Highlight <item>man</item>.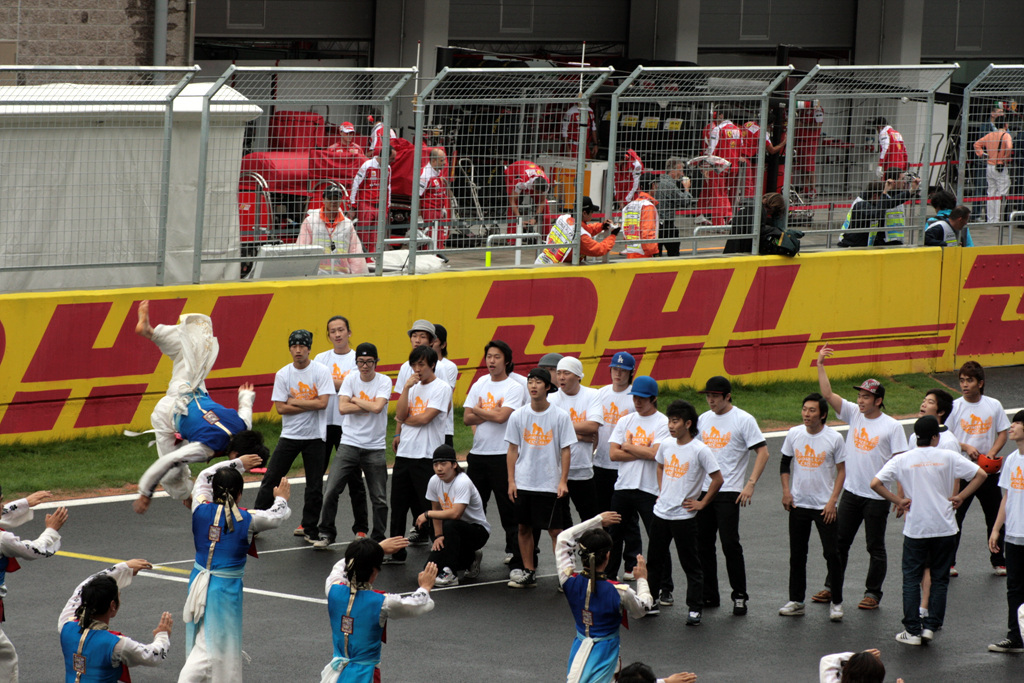
Highlighted region: {"x1": 505, "y1": 367, "x2": 578, "y2": 593}.
